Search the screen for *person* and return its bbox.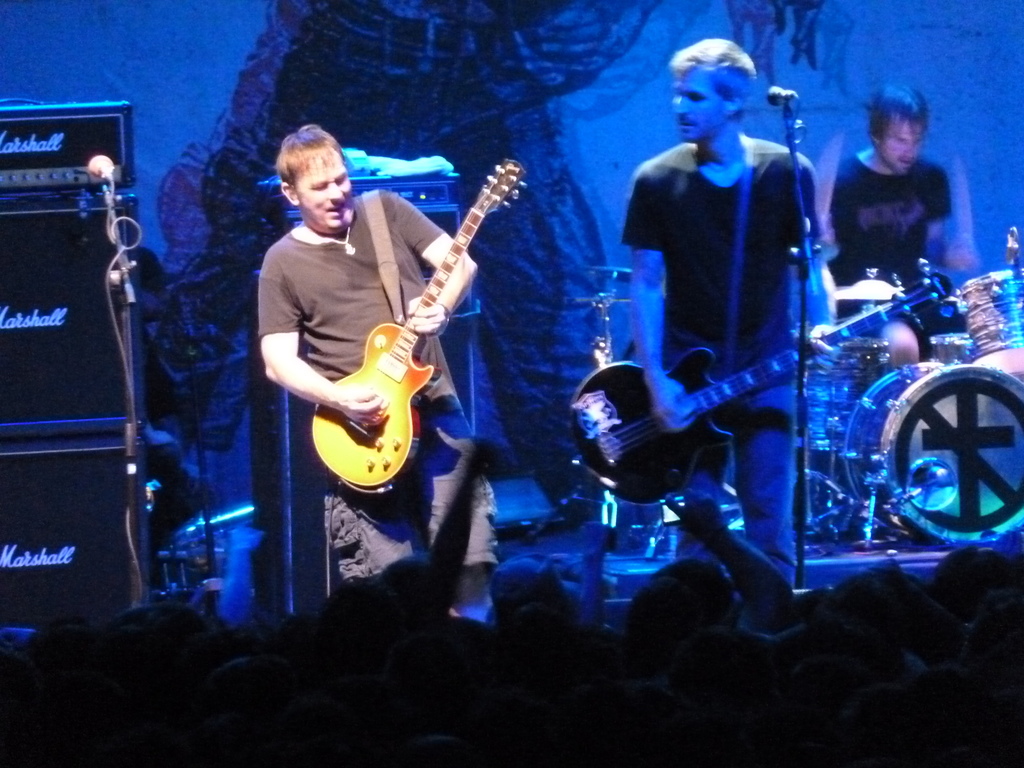
Found: <bbox>245, 108, 508, 528</bbox>.
